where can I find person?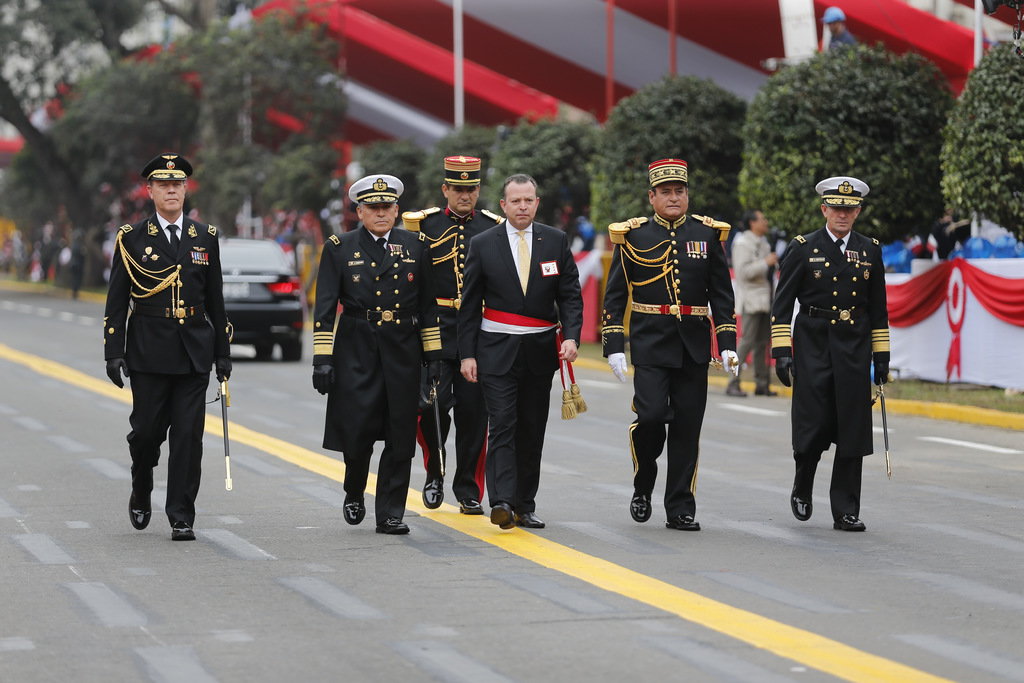
You can find it at pyautogui.locateOnScreen(314, 174, 440, 533).
